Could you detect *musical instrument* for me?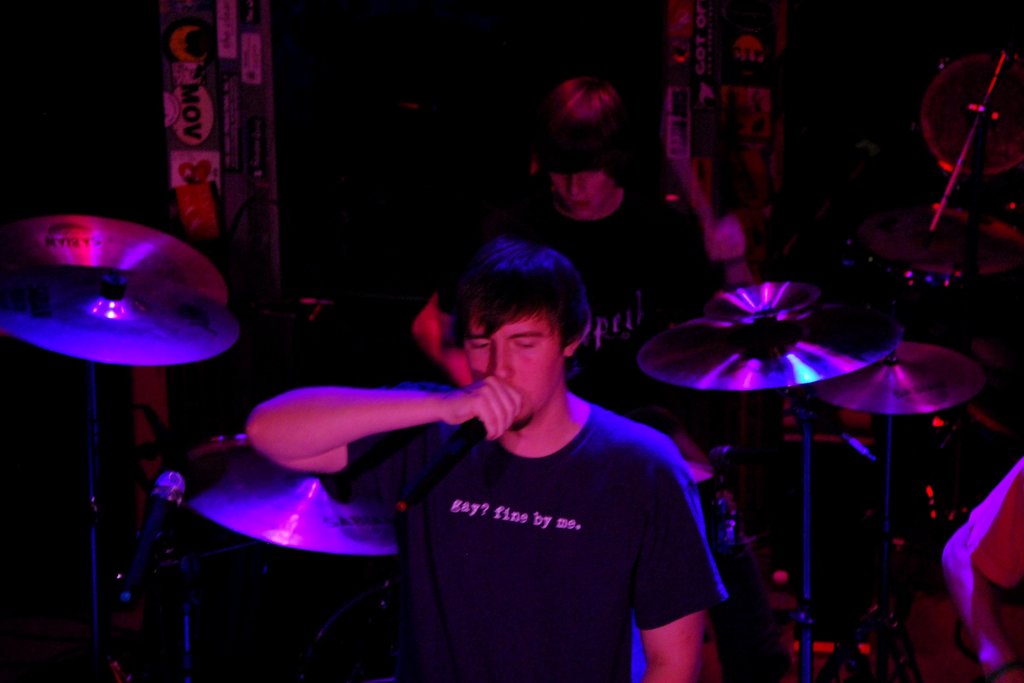
Detection result: 18,209,243,381.
